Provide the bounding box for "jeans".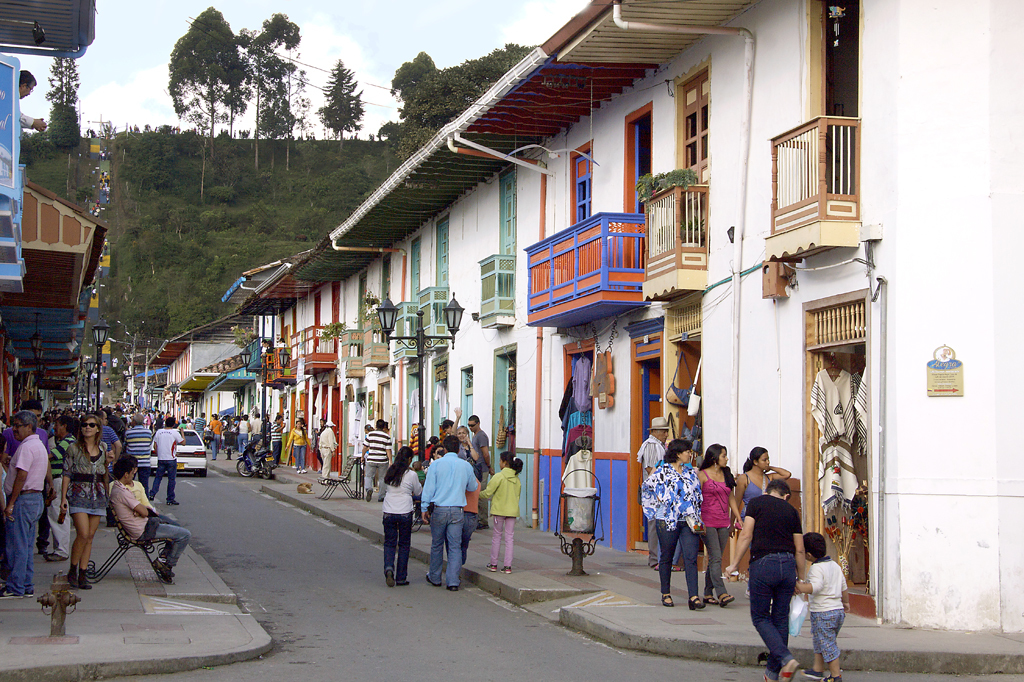
209/437/222/462.
